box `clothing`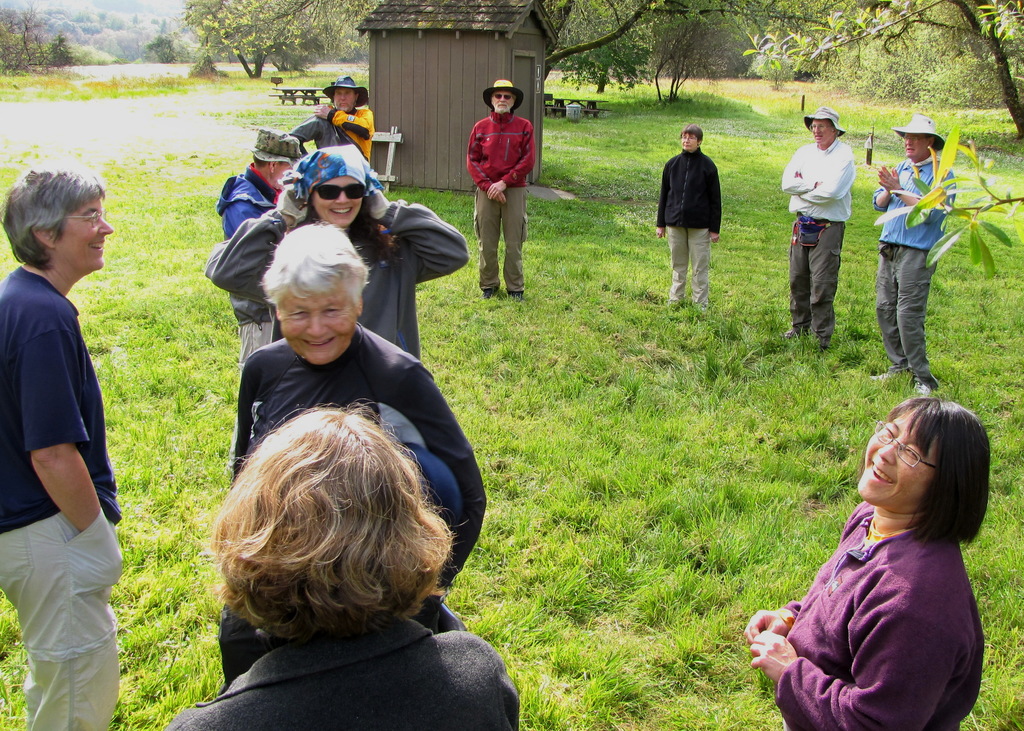
<bbox>222, 179, 490, 387</bbox>
